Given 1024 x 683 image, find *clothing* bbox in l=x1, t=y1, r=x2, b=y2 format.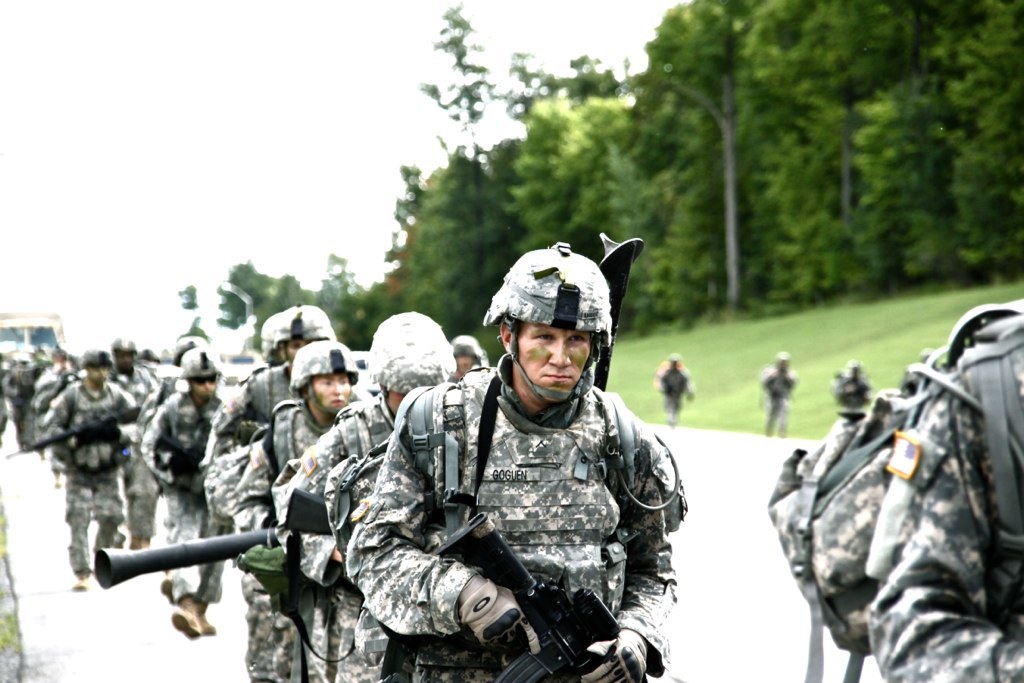
l=485, t=244, r=615, b=402.
